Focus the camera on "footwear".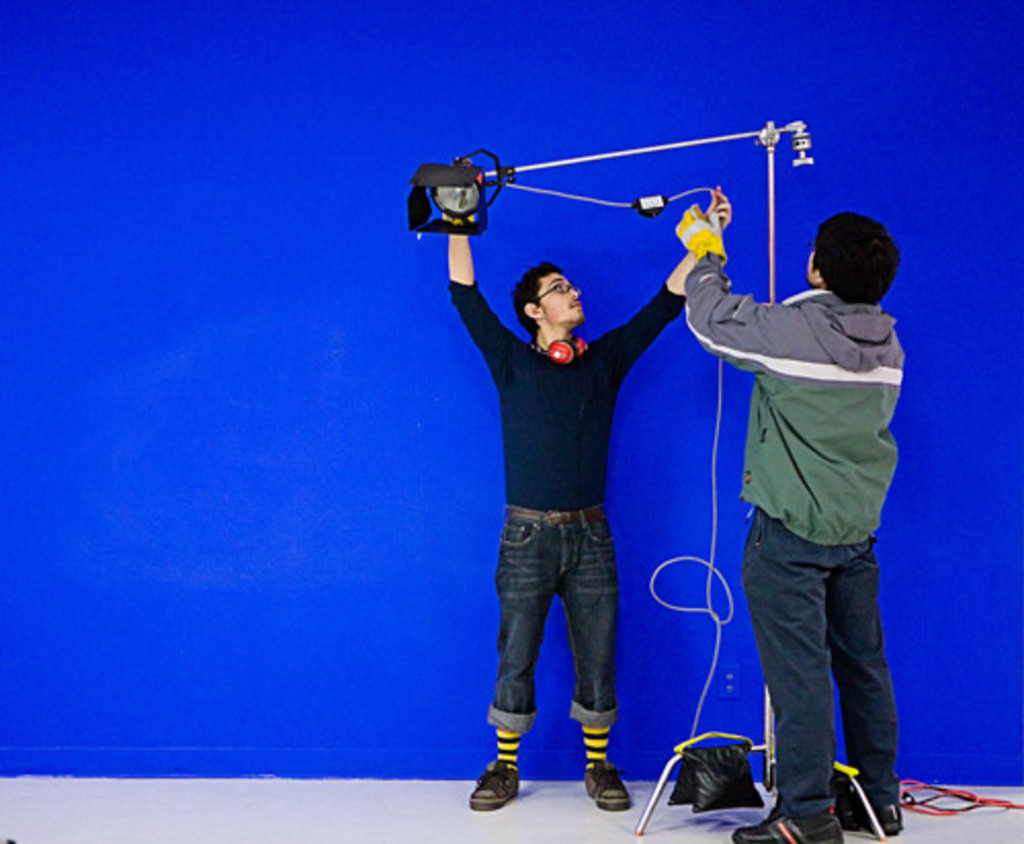
Focus region: [731, 809, 842, 842].
